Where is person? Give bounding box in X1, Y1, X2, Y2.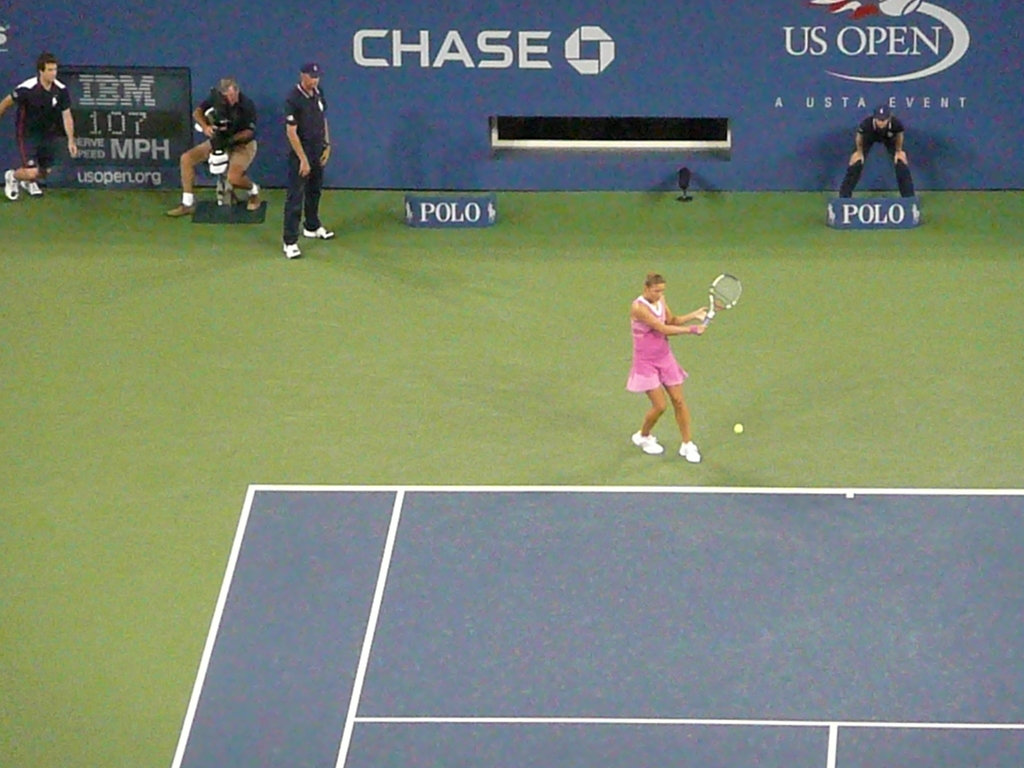
284, 60, 339, 260.
